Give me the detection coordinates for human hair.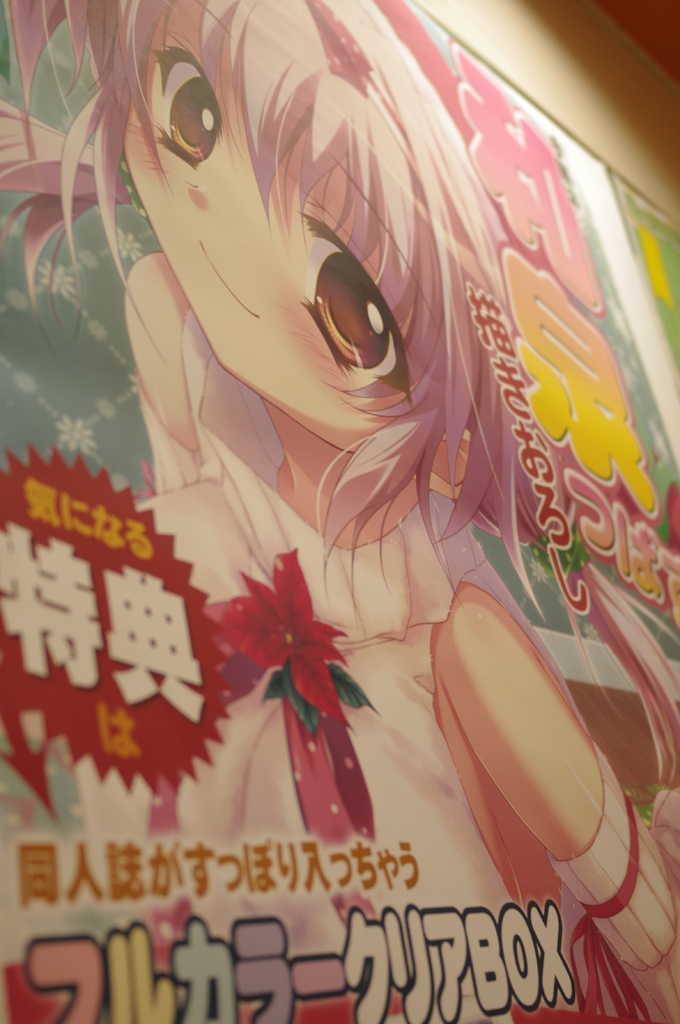
(20,29,627,825).
